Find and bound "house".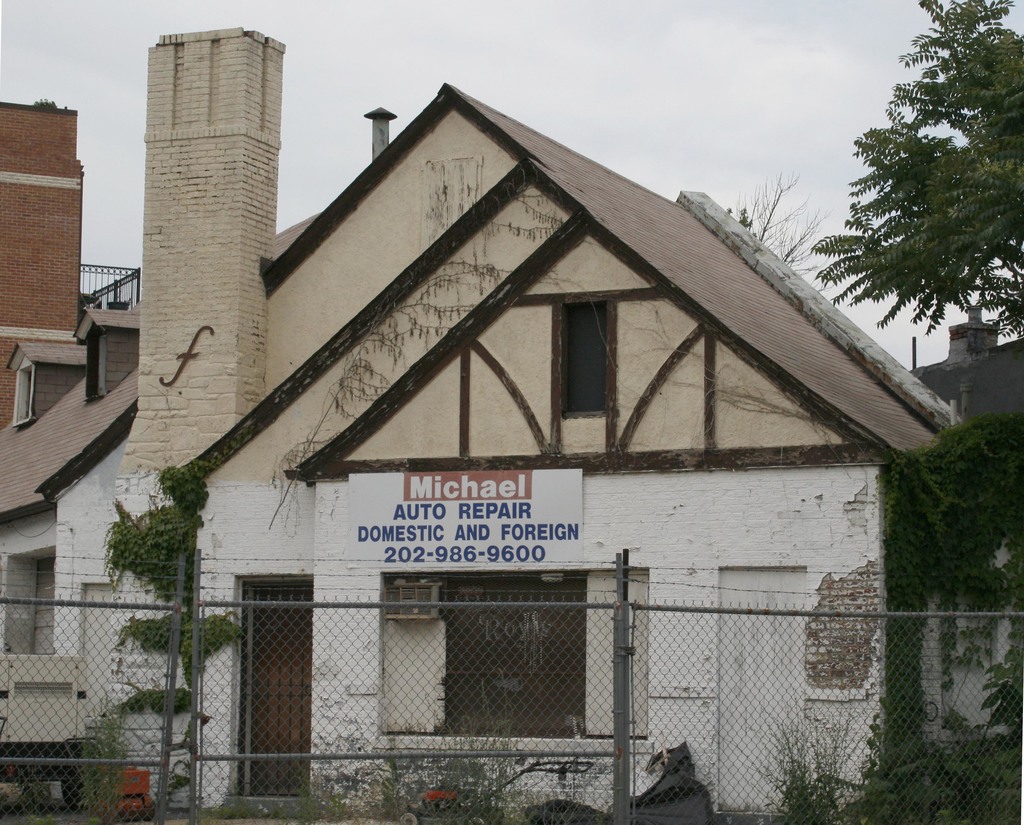
Bound: (32, 26, 973, 823).
